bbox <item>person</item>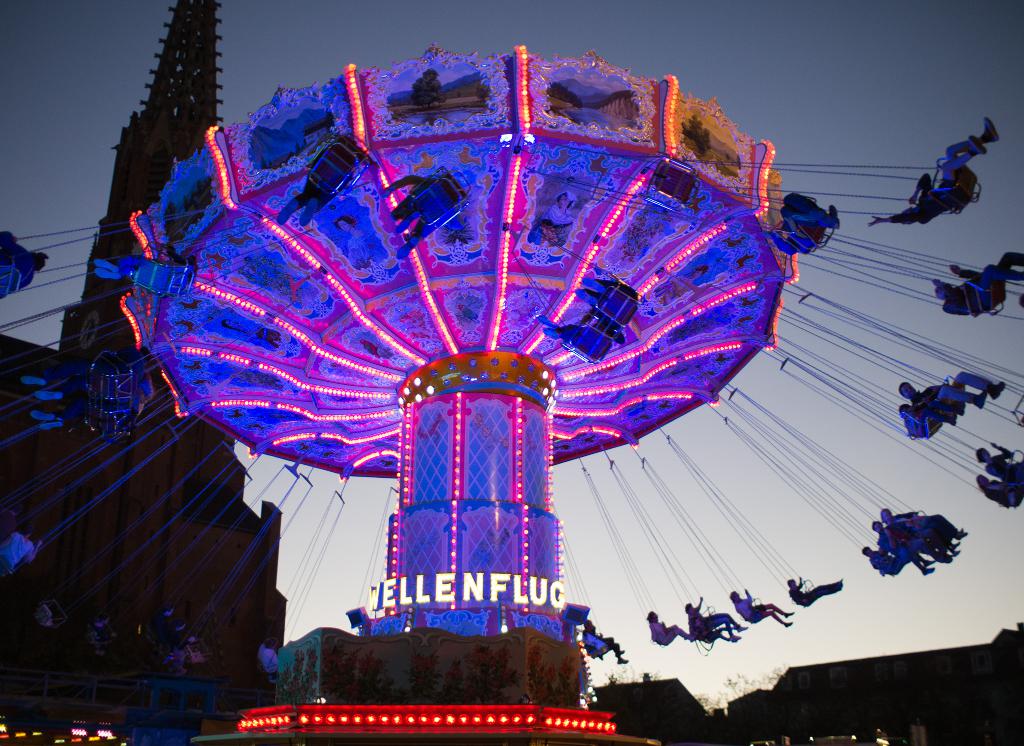
532 313 626 366
